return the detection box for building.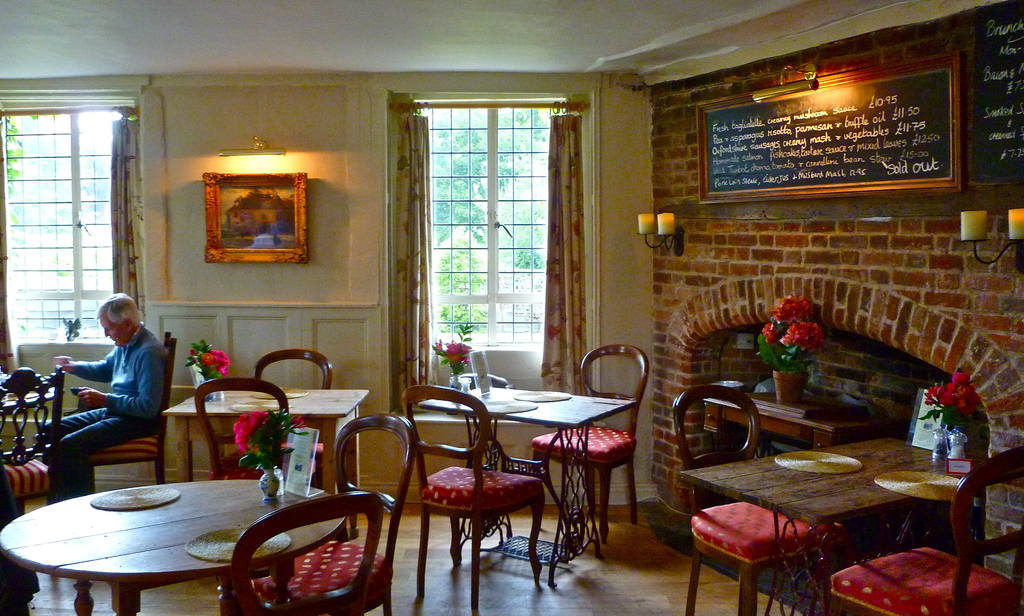
<region>0, 0, 1023, 615</region>.
